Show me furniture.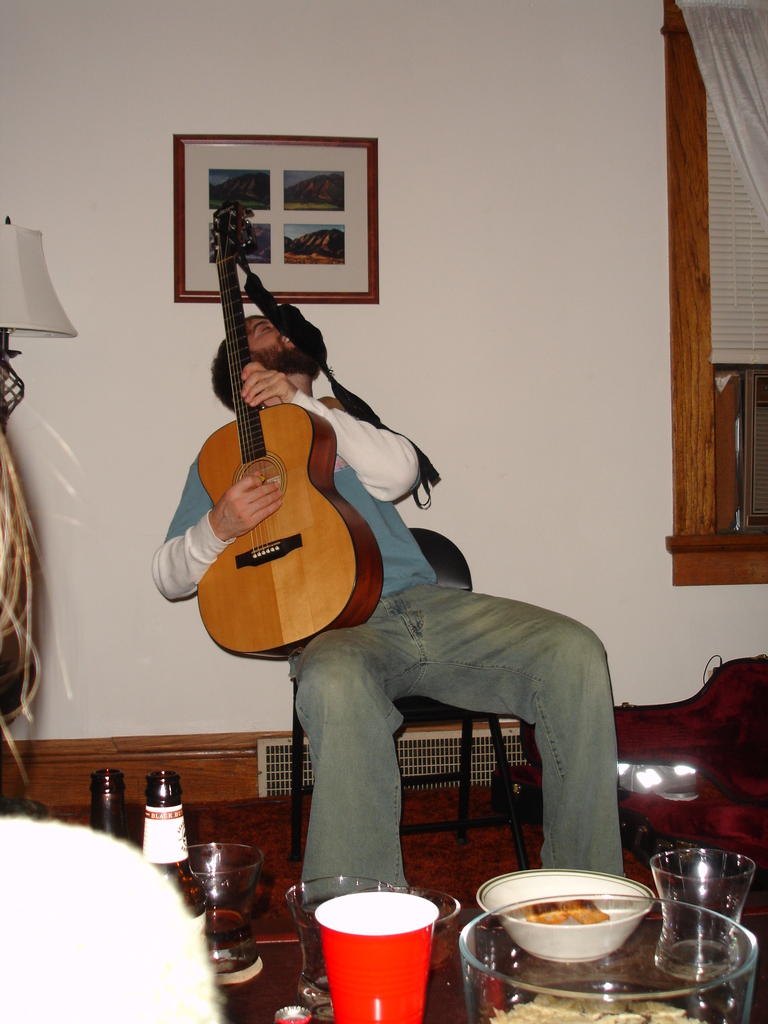
furniture is here: crop(613, 655, 767, 895).
